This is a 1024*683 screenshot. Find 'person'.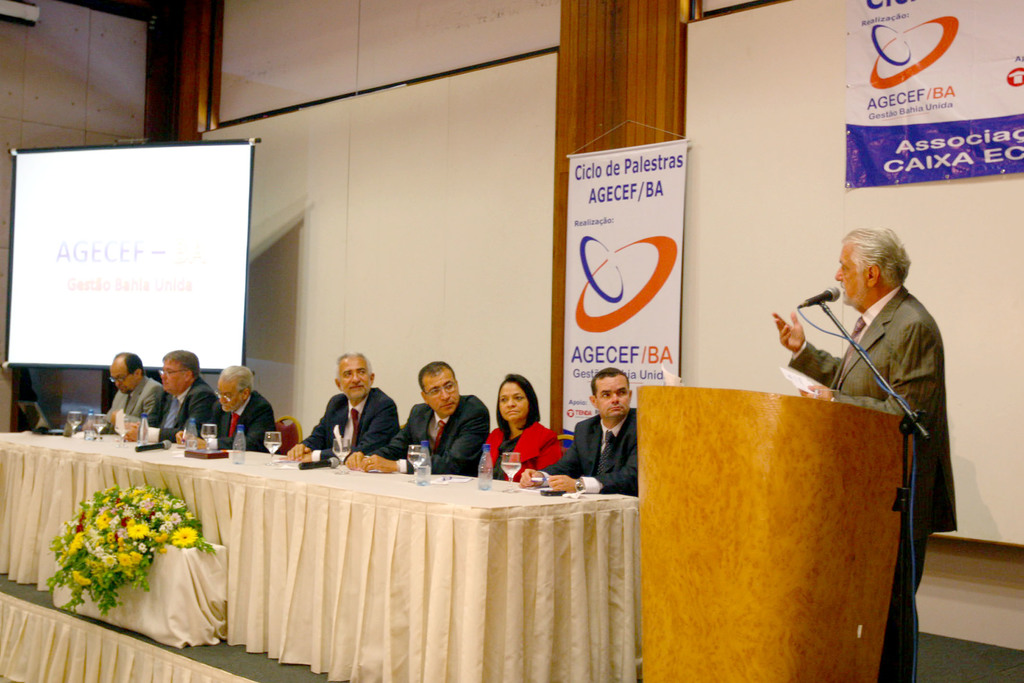
Bounding box: bbox(474, 368, 568, 480).
